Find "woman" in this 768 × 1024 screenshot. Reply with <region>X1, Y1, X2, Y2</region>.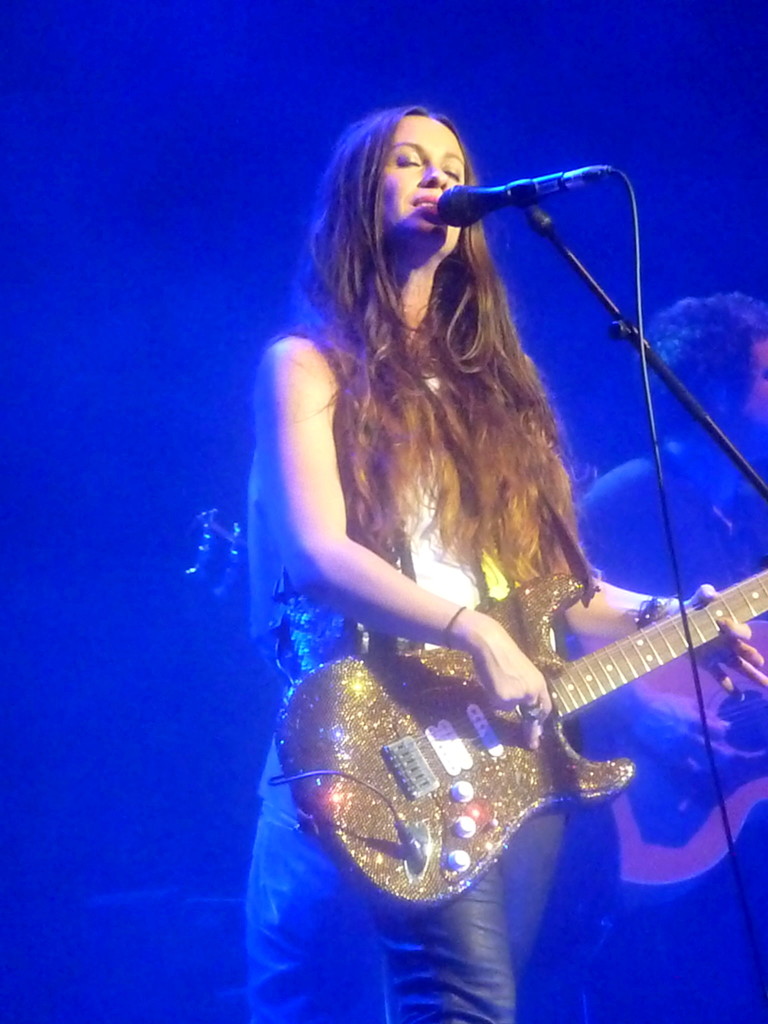
<region>235, 85, 766, 1008</region>.
